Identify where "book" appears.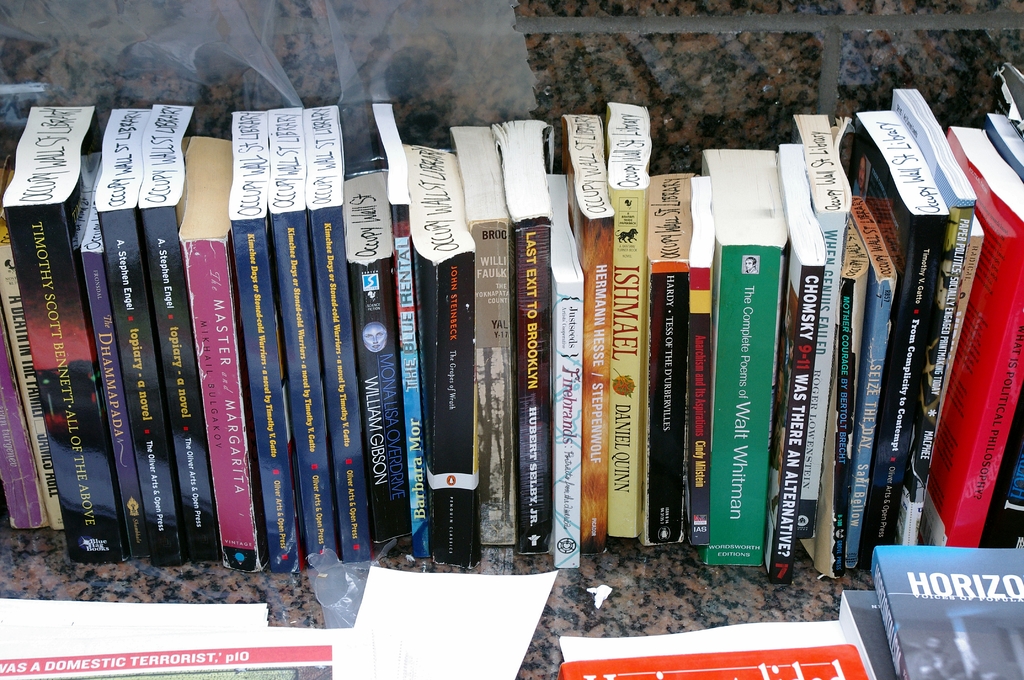
Appears at l=918, t=54, r=1023, b=553.
